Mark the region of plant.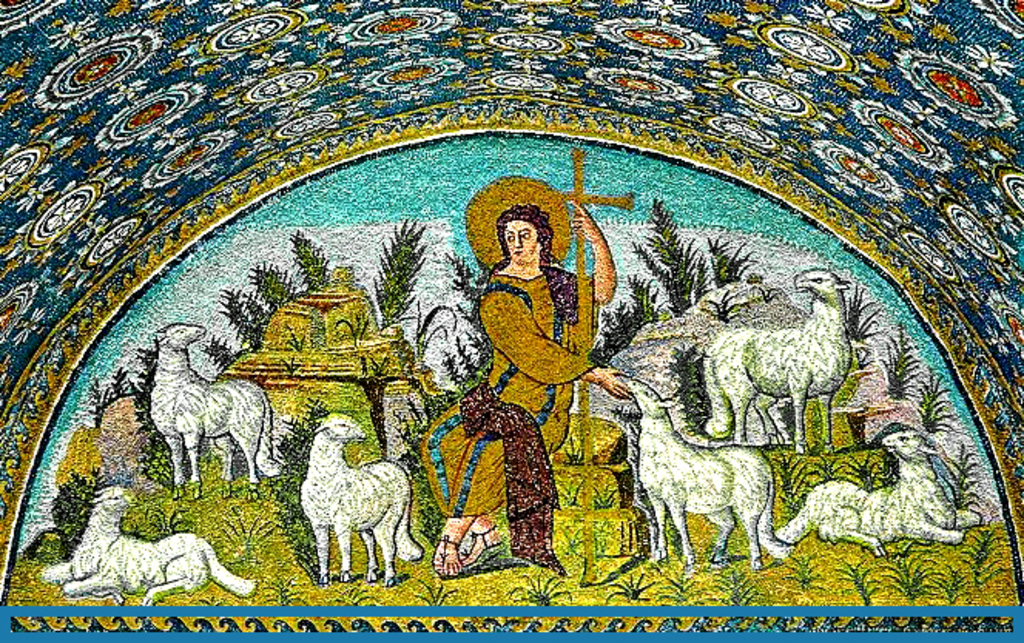
Region: x1=287 y1=224 x2=332 y2=293.
